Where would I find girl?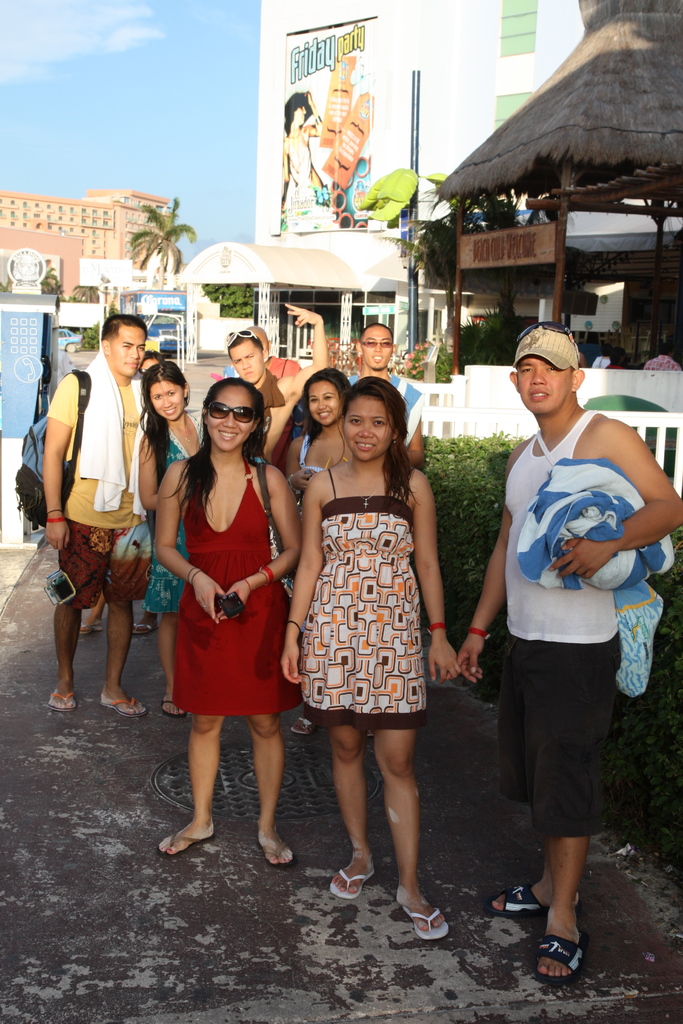
At bbox(278, 381, 466, 944).
